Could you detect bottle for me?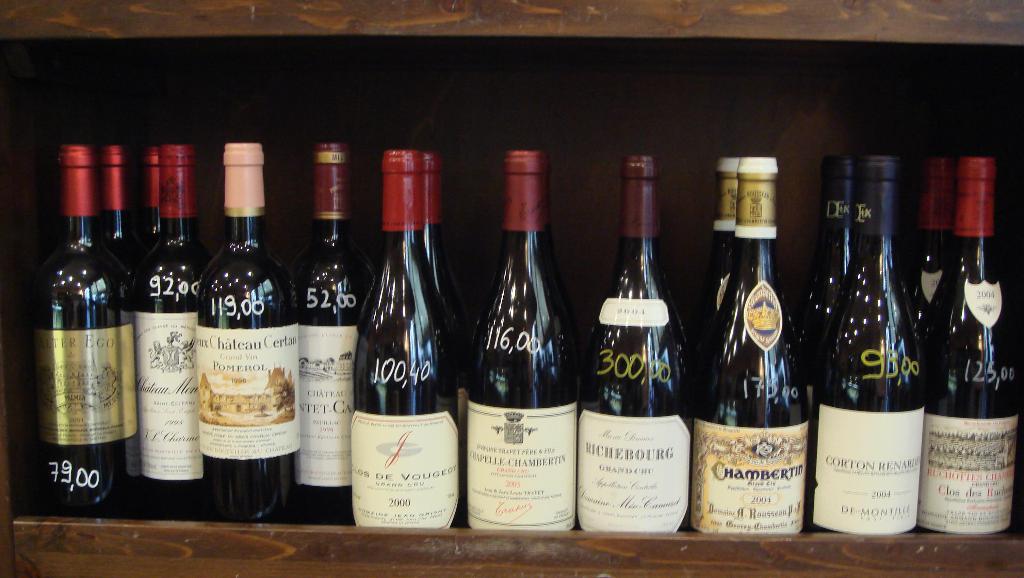
Detection result: <region>136, 144, 164, 293</region>.
